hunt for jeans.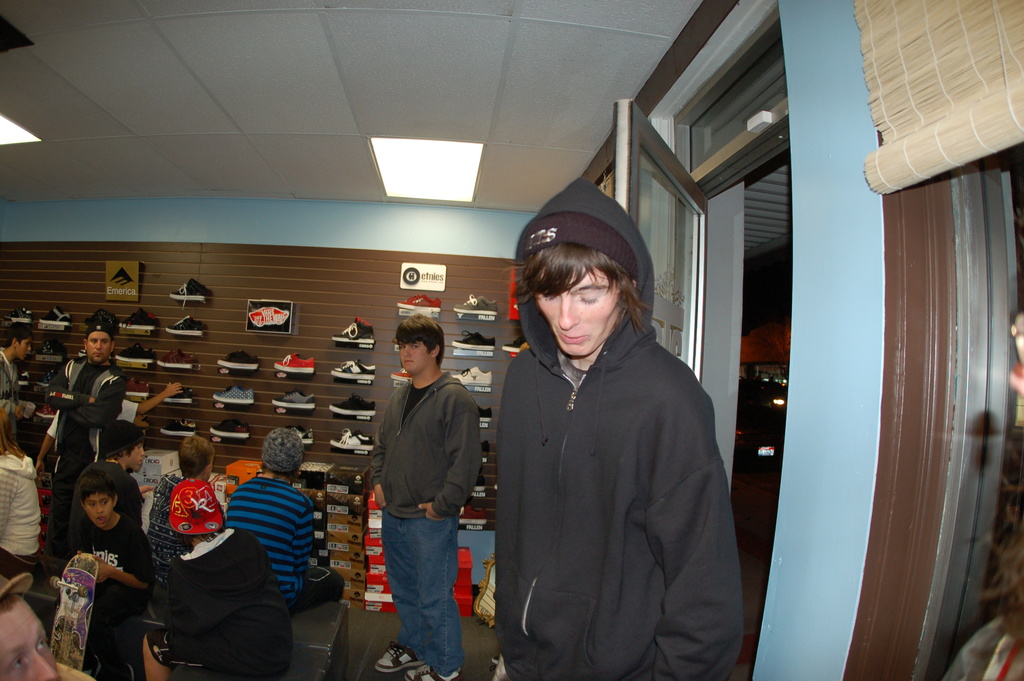
Hunted down at box(374, 503, 474, 678).
